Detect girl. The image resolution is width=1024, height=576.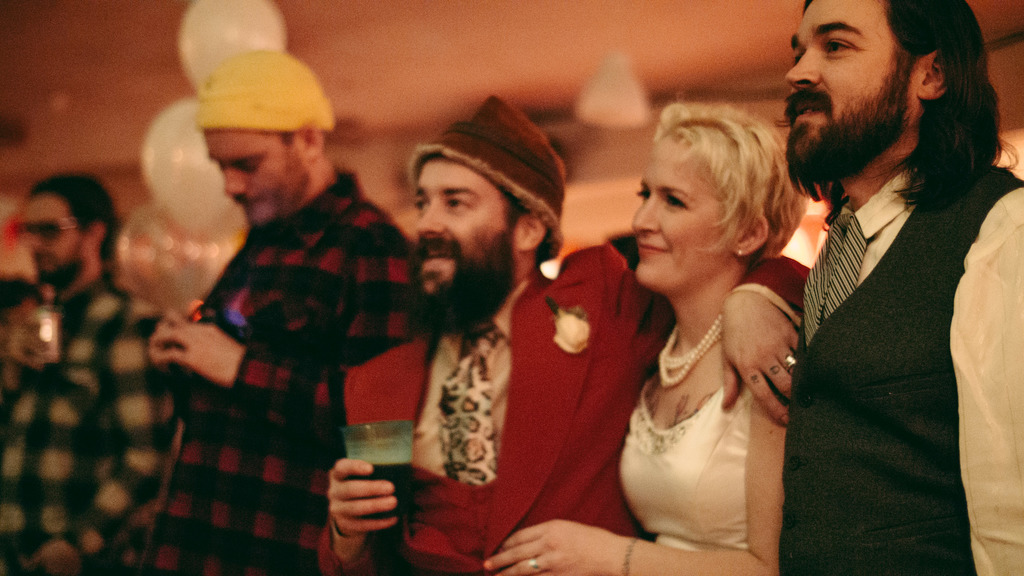
x1=480, y1=102, x2=811, y2=575.
